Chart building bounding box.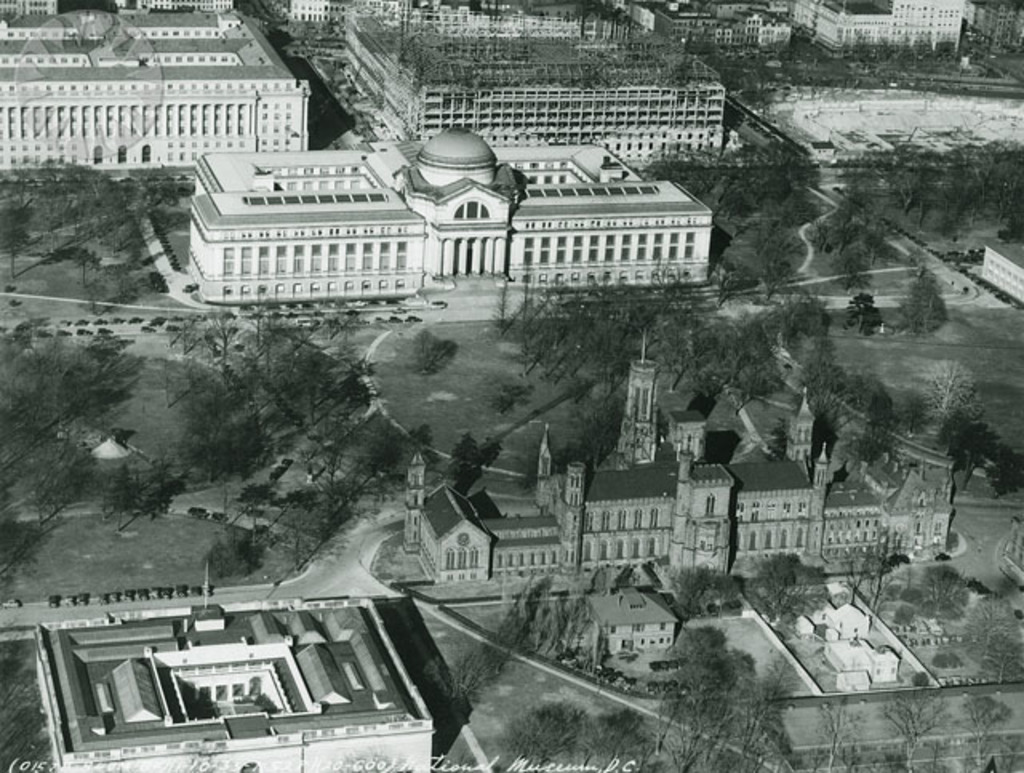
Charted: l=117, t=0, r=235, b=14.
